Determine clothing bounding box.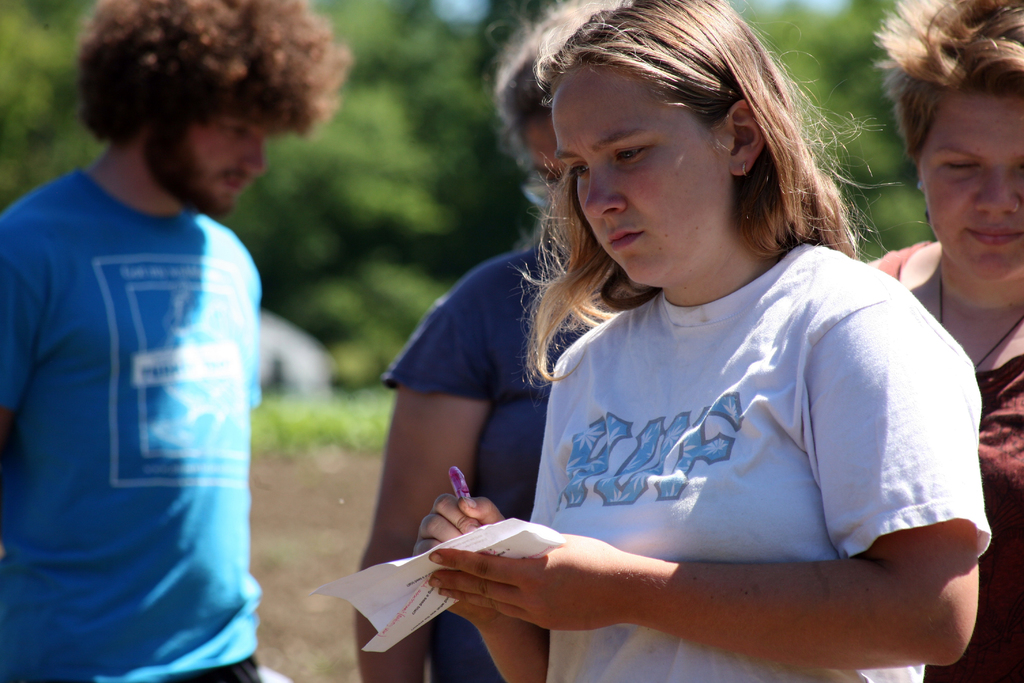
Determined: (0,160,262,682).
